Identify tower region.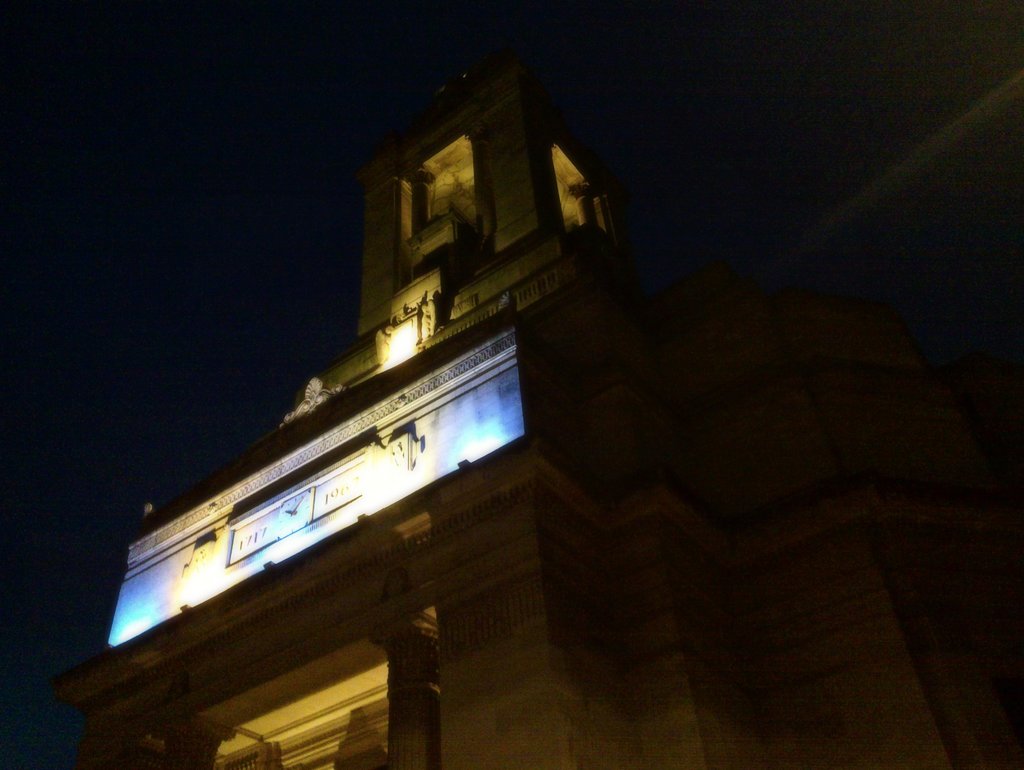
Region: x1=43, y1=35, x2=997, y2=769.
